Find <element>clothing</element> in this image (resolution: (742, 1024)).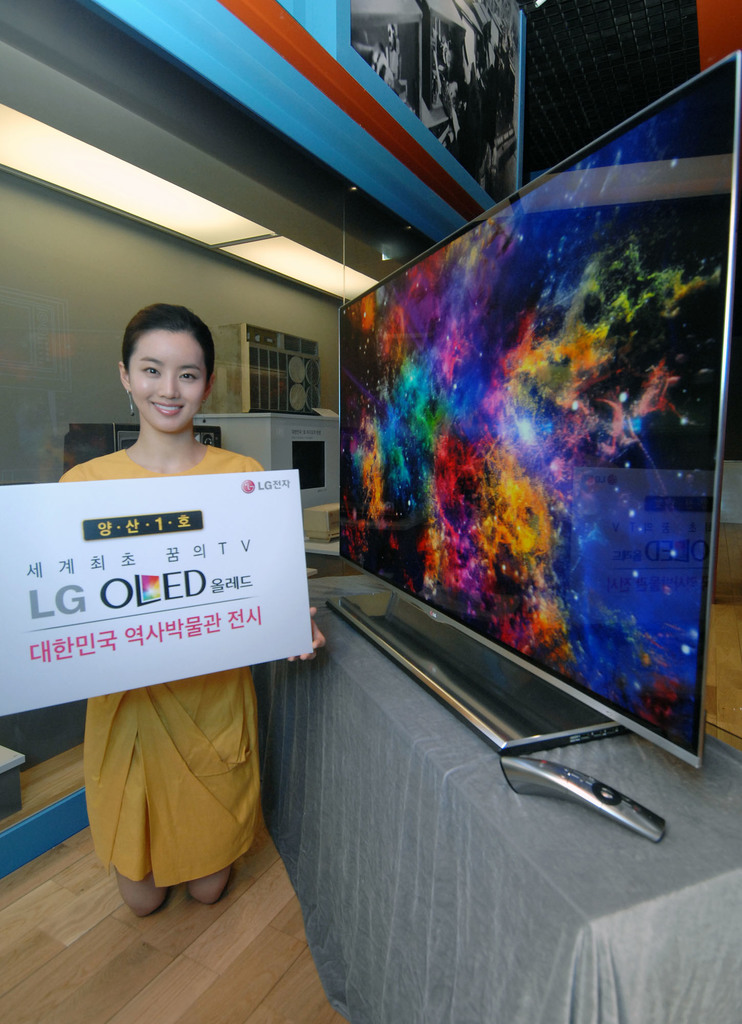
box(37, 431, 302, 863).
